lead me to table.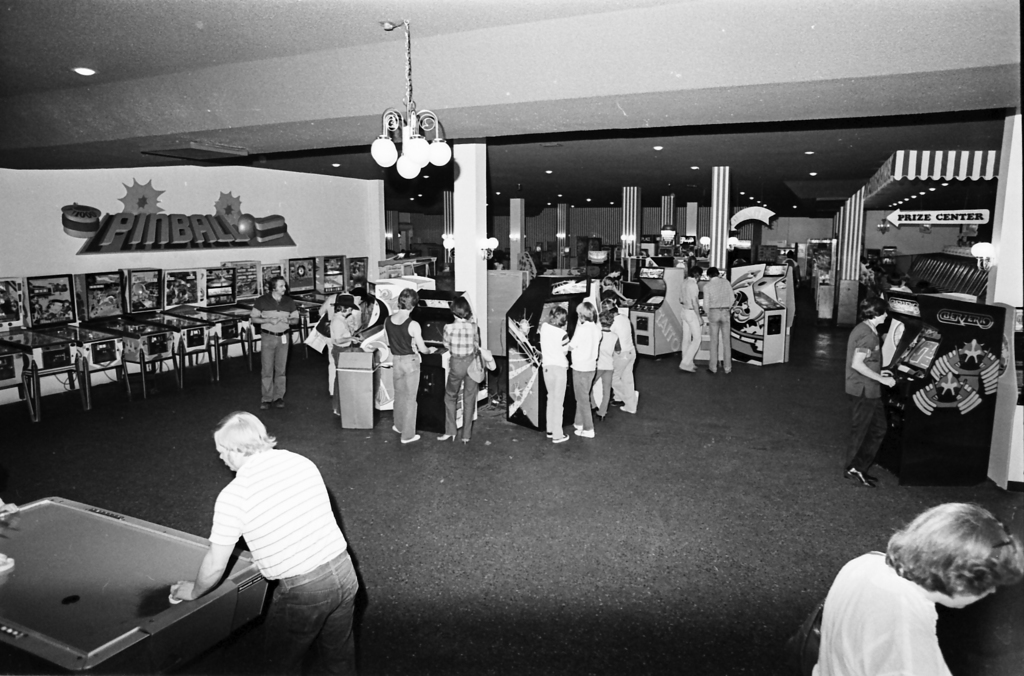
Lead to [0,488,284,675].
